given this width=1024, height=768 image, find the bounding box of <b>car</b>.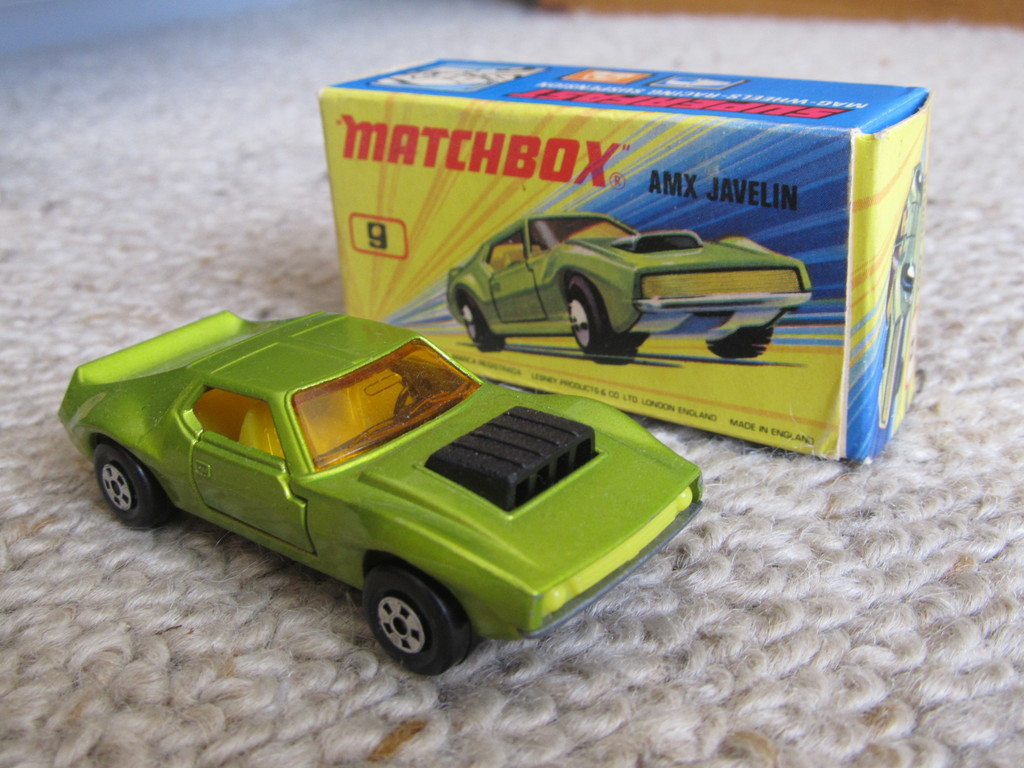
(x1=42, y1=298, x2=714, y2=685).
